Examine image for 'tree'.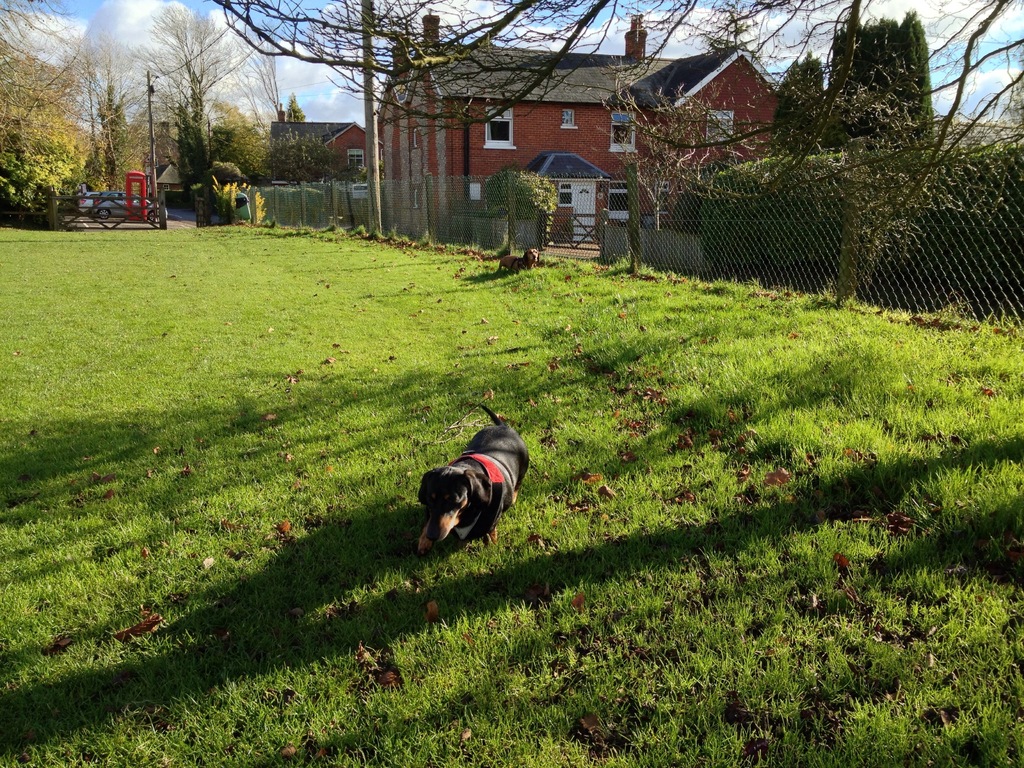
Examination result: 202 99 272 185.
